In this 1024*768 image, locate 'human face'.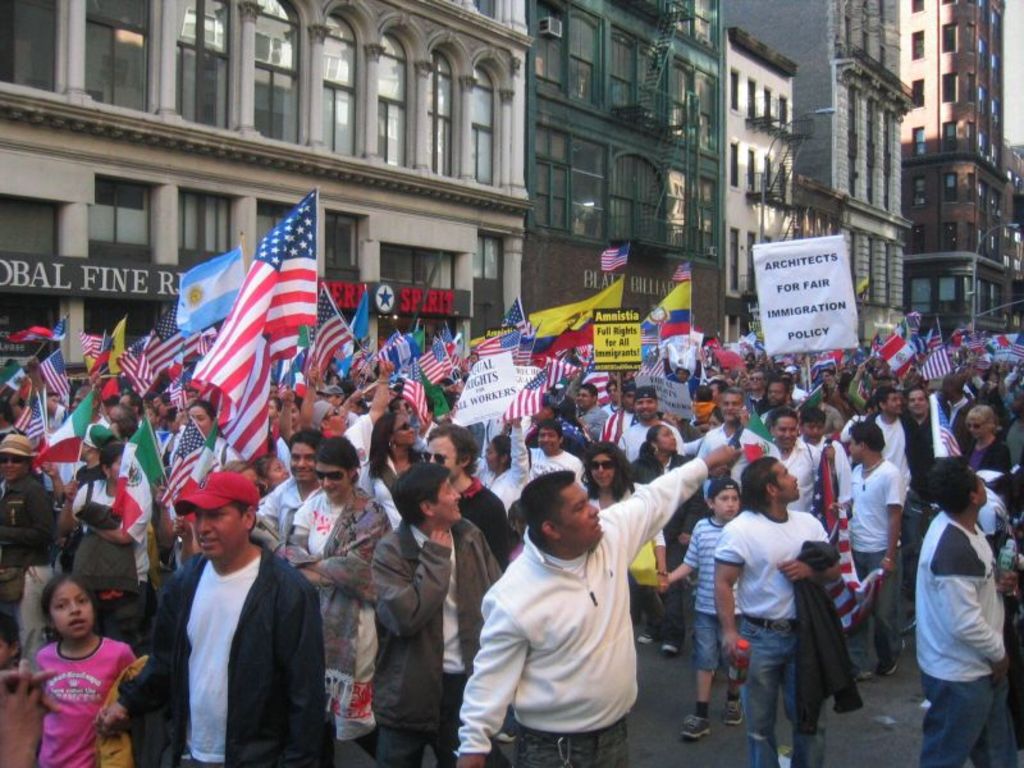
Bounding box: pyautogui.locateOnScreen(849, 436, 859, 460).
